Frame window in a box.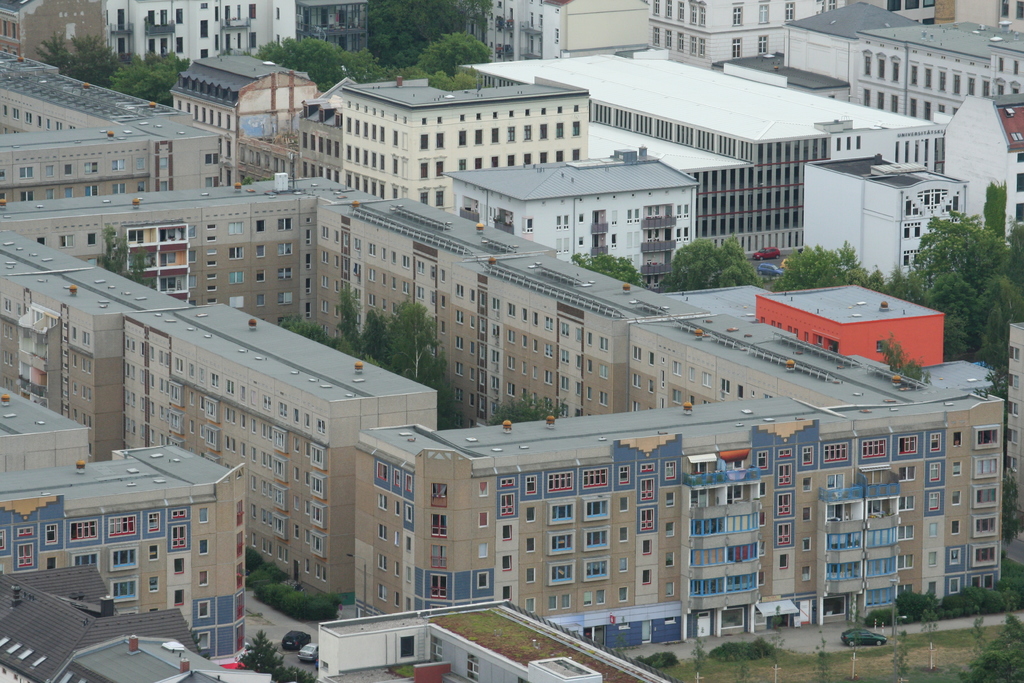
crop(47, 522, 57, 549).
